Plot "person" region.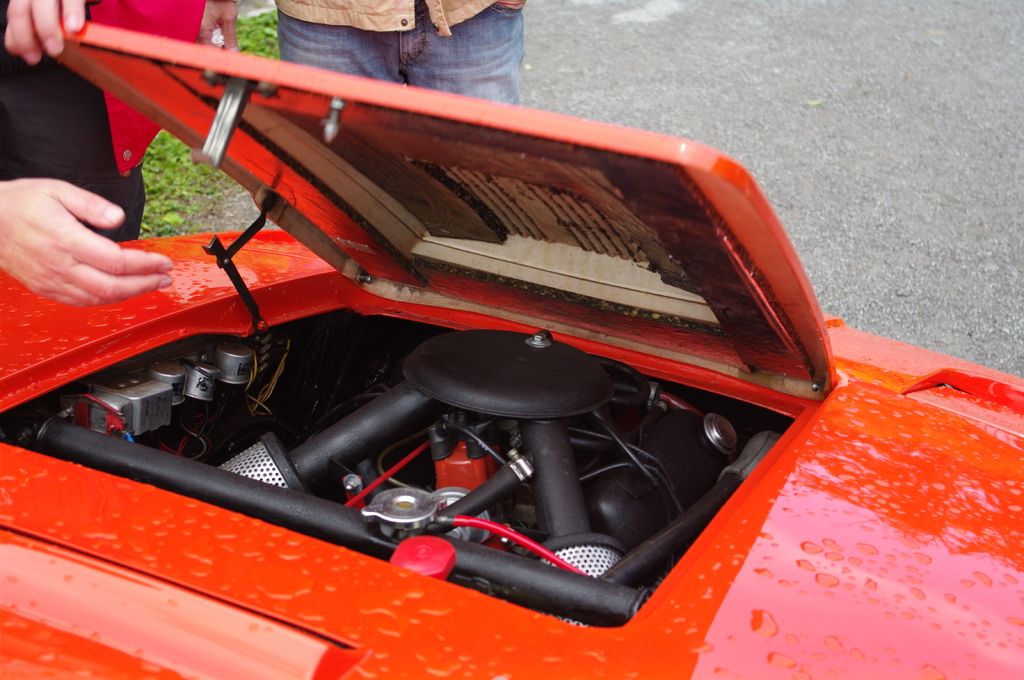
Plotted at box=[0, 0, 200, 308].
